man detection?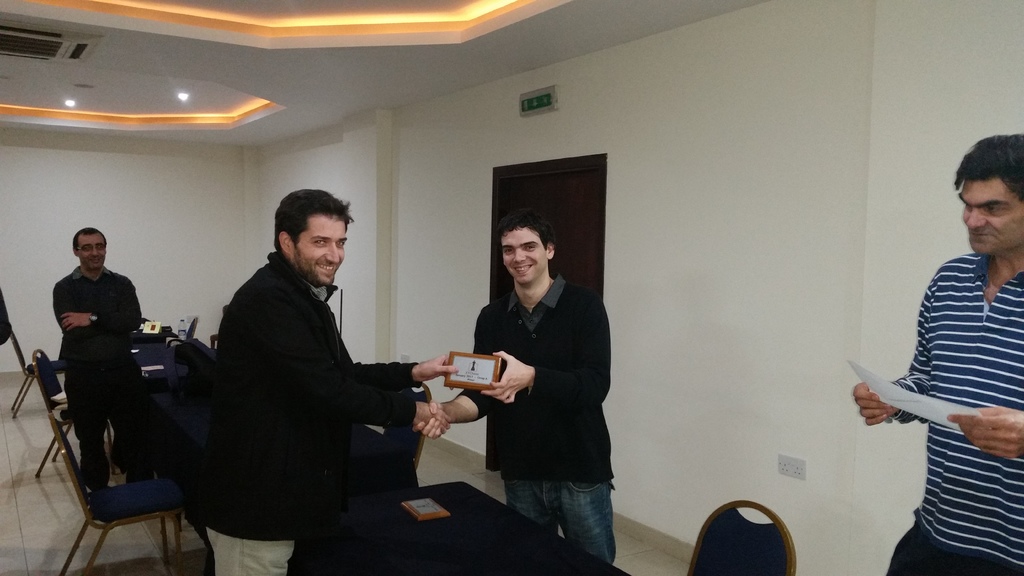
bbox=[203, 186, 467, 575]
